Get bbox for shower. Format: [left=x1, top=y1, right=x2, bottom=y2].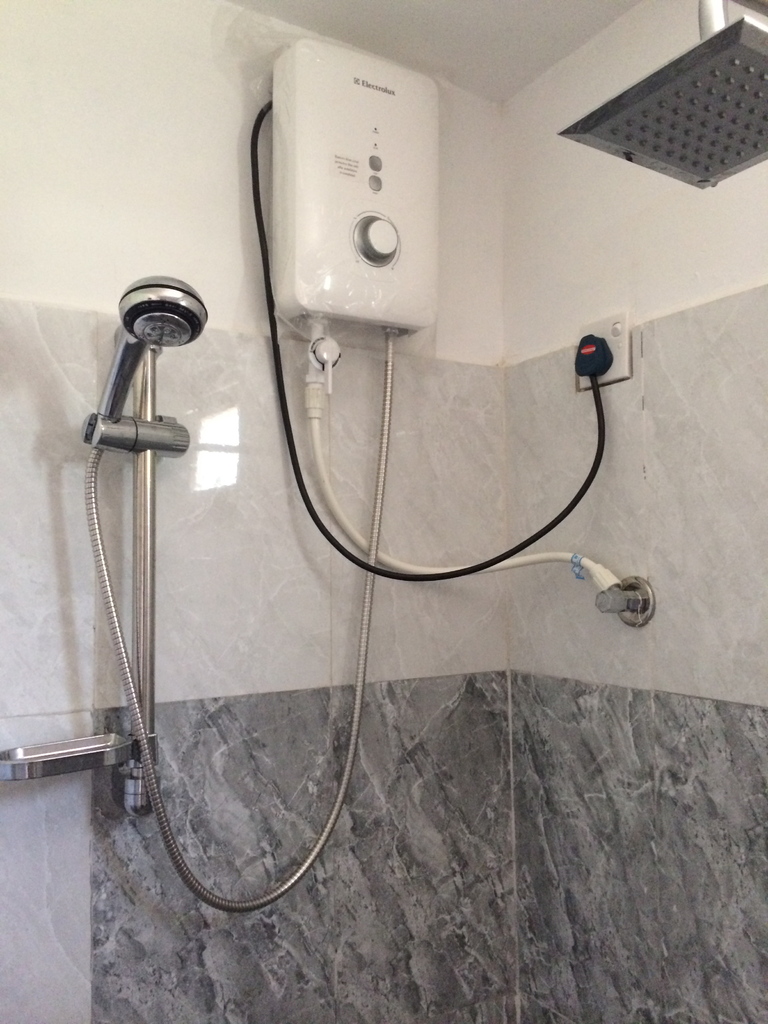
[left=79, top=271, right=210, bottom=450].
